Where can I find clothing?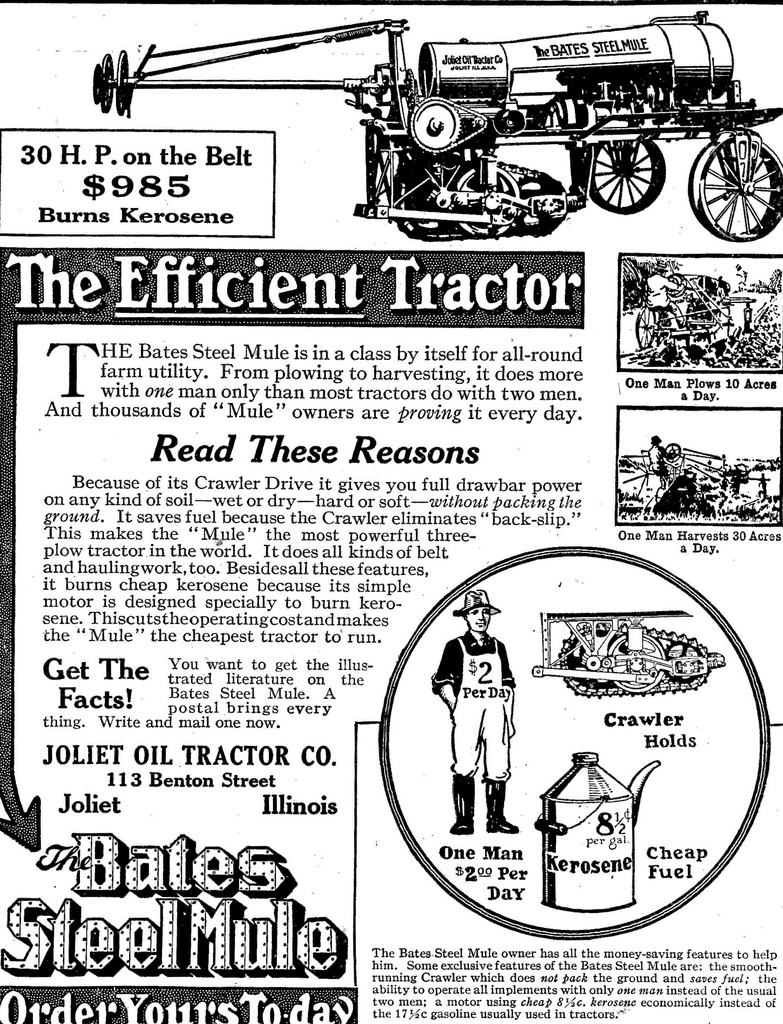
You can find it at 435,636,518,788.
